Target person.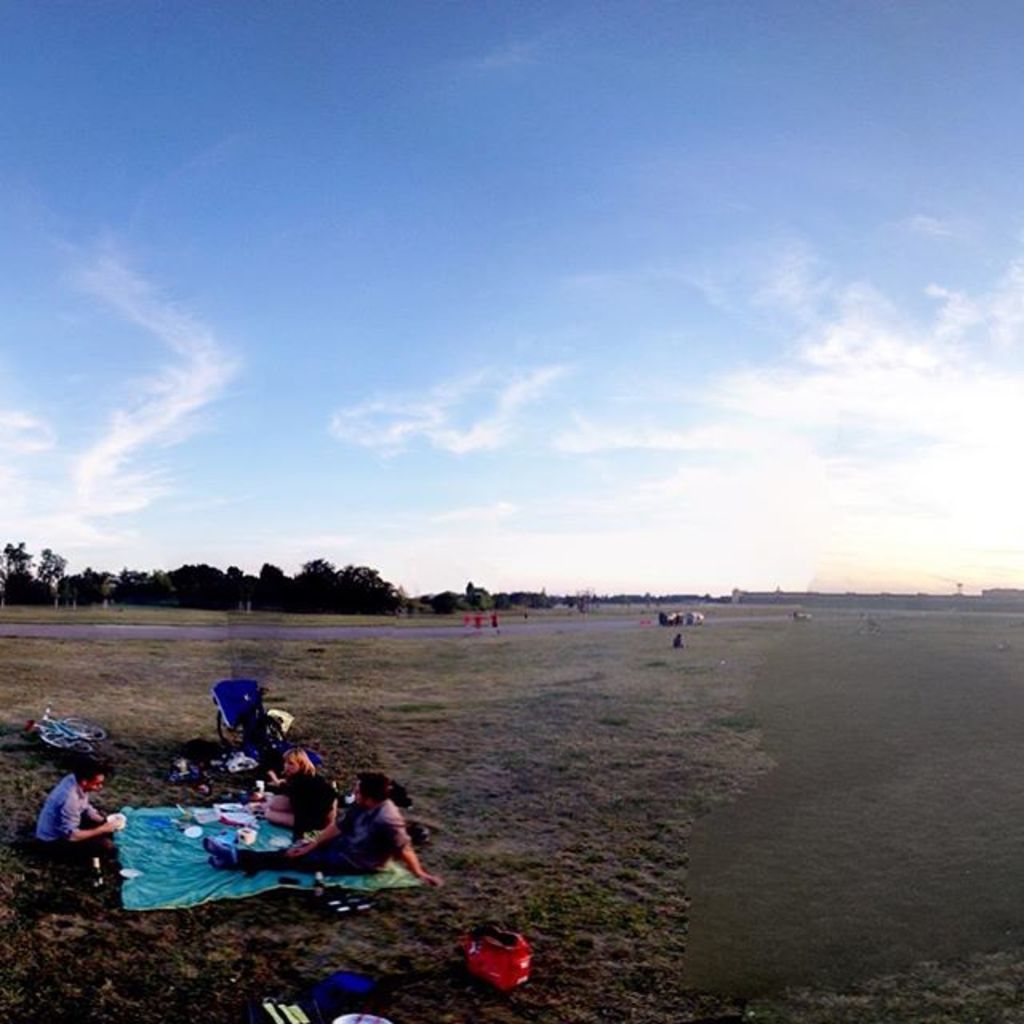
Target region: 43, 758, 117, 845.
